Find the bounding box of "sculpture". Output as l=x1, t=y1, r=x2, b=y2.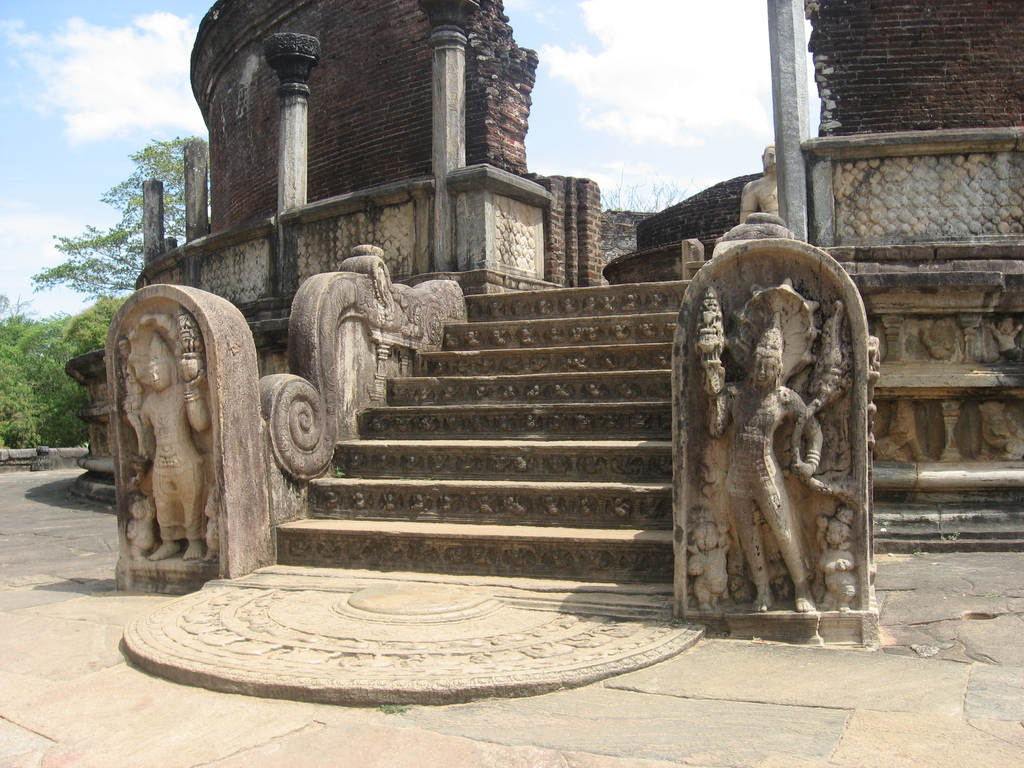
l=692, t=514, r=729, b=607.
